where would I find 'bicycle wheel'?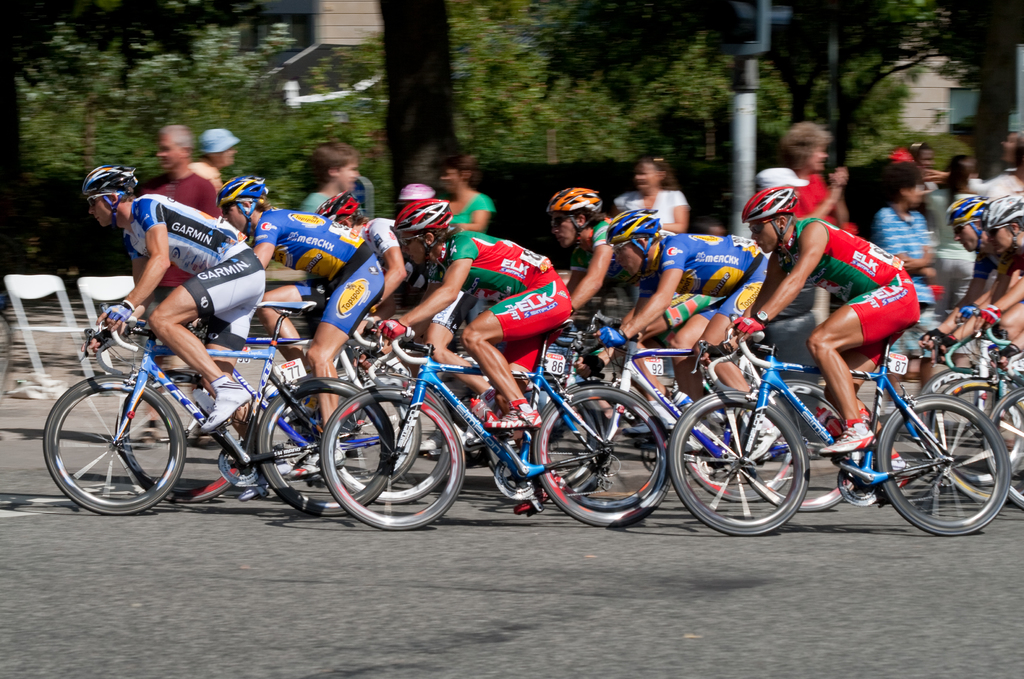
At locate(128, 376, 249, 503).
